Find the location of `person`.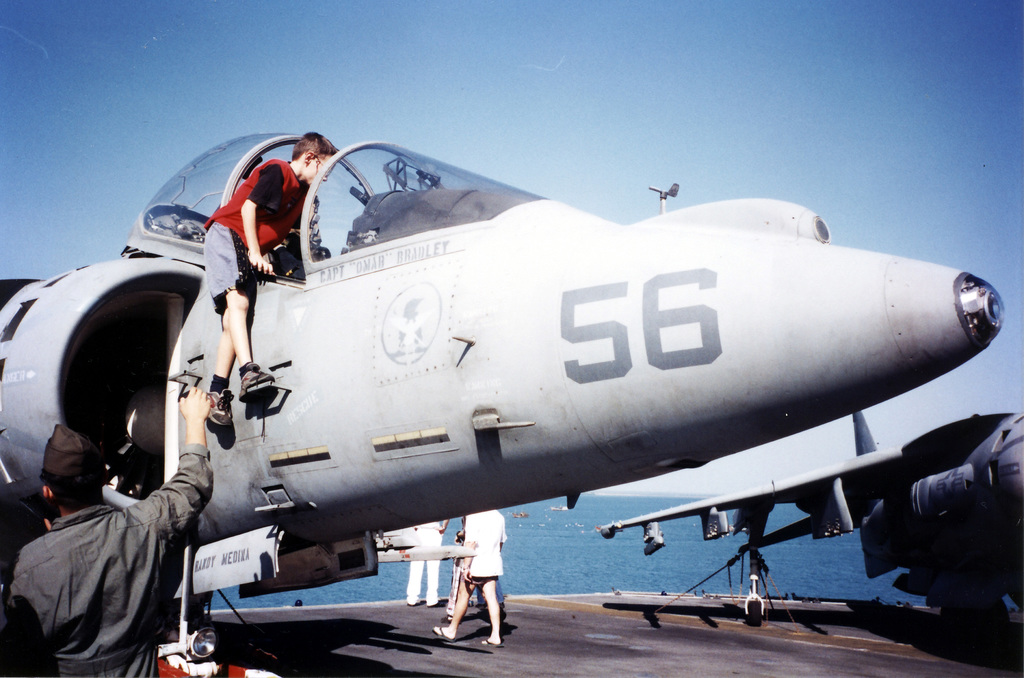
Location: rect(202, 127, 340, 428).
